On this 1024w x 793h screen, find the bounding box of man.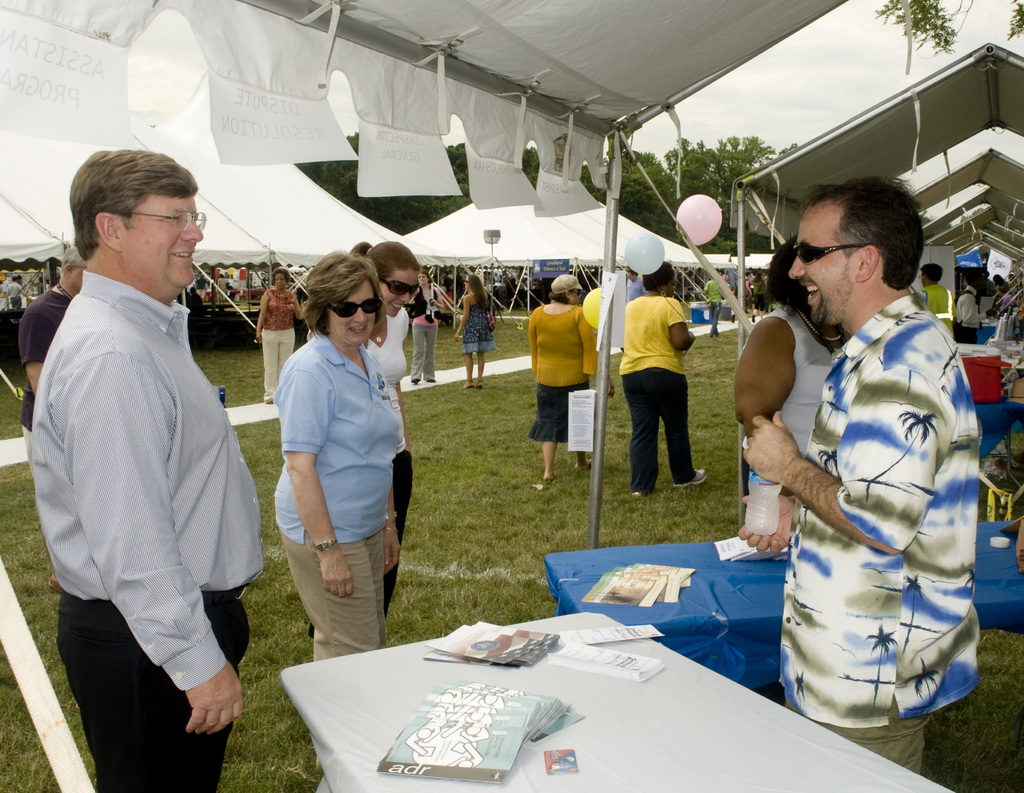
Bounding box: detection(17, 248, 92, 447).
